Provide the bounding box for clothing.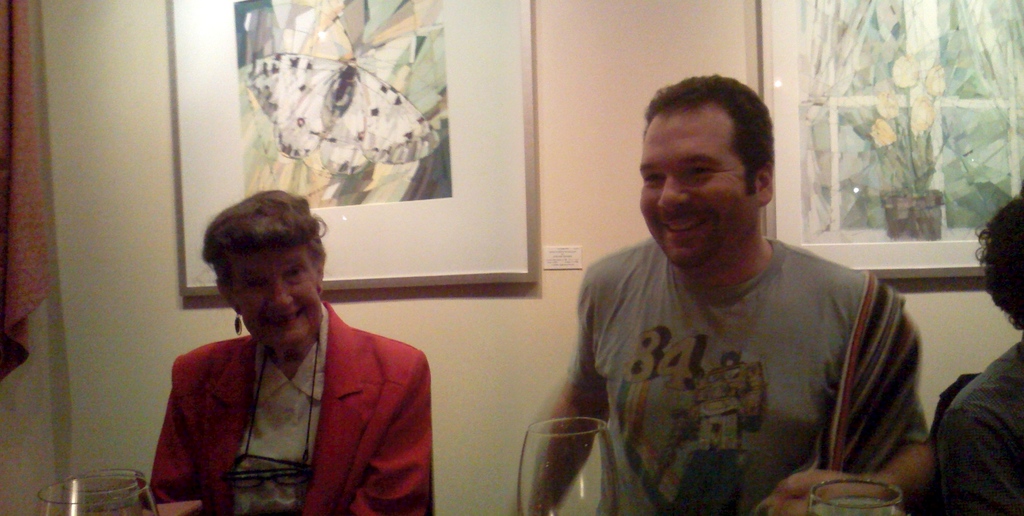
detection(557, 199, 913, 506).
